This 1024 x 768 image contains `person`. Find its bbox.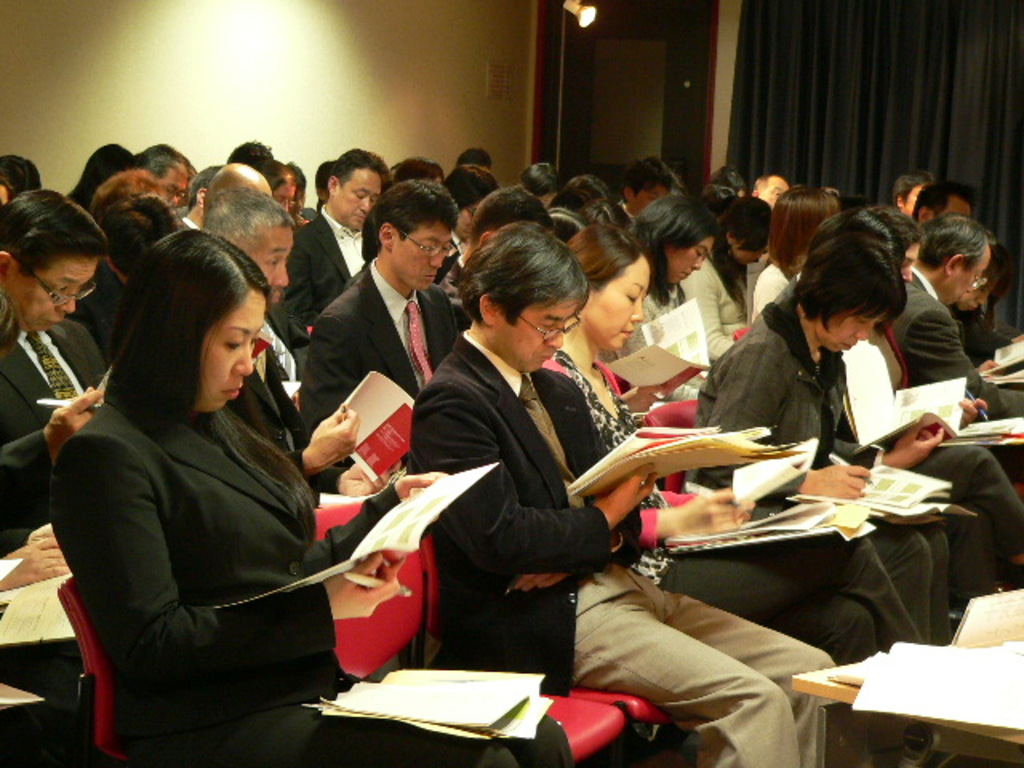
[562, 168, 618, 245].
